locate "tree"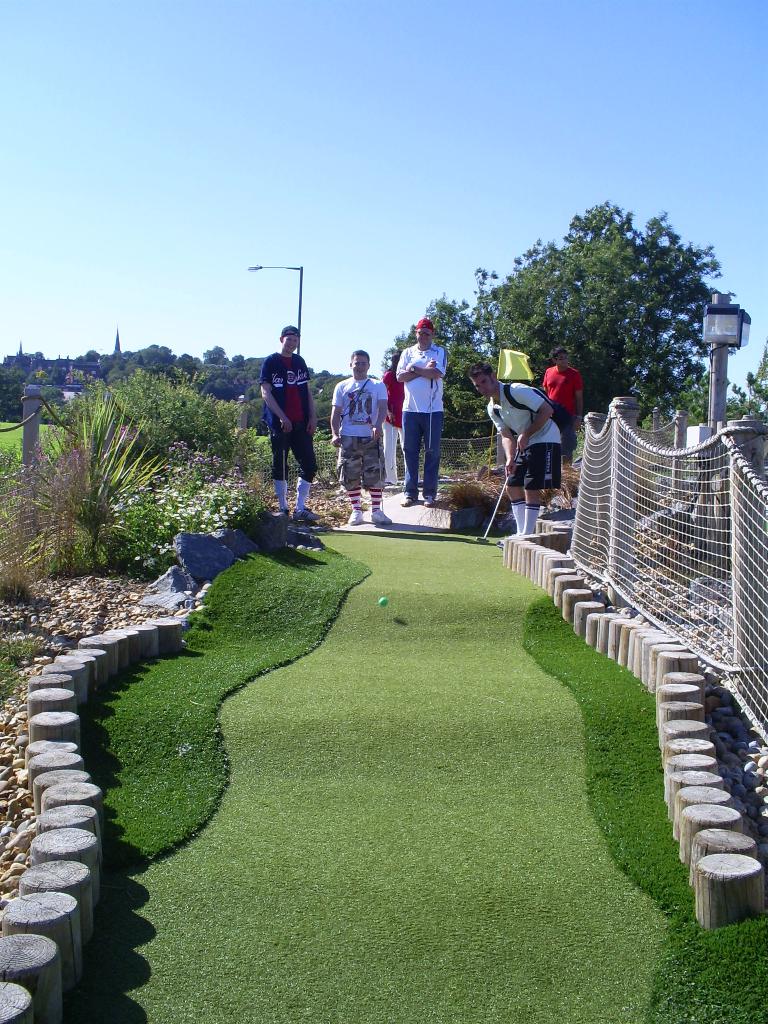
select_region(202, 346, 232, 379)
